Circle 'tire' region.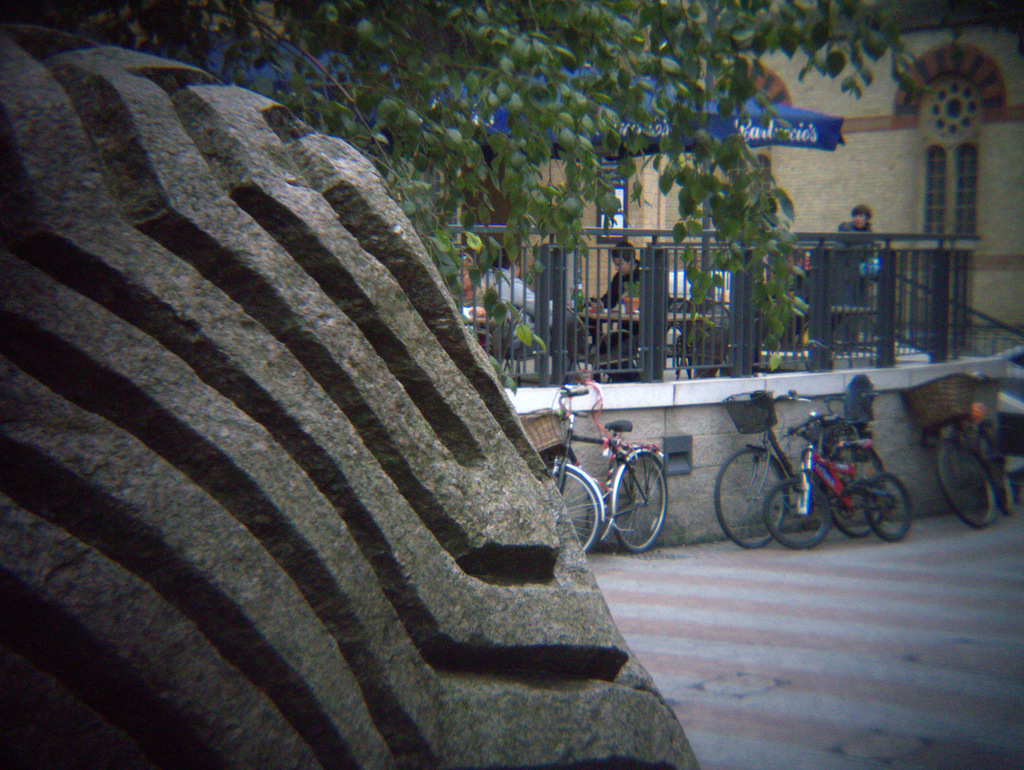
Region: crop(830, 474, 884, 538).
